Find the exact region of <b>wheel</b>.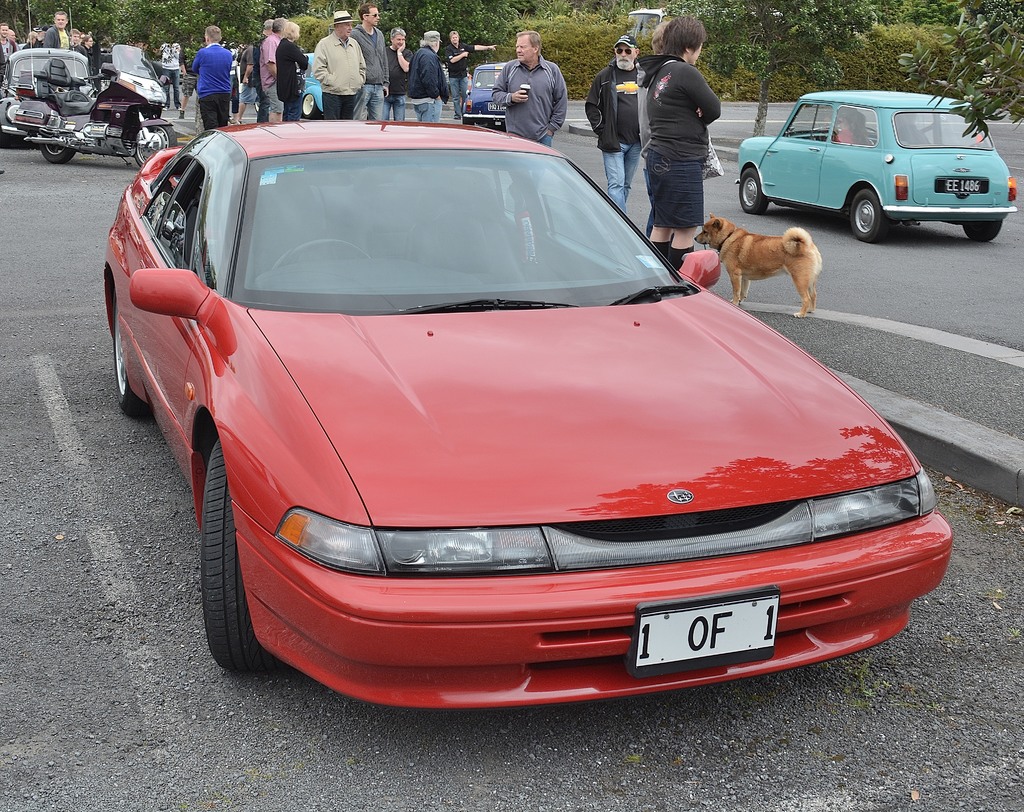
Exact region: box(302, 94, 315, 115).
